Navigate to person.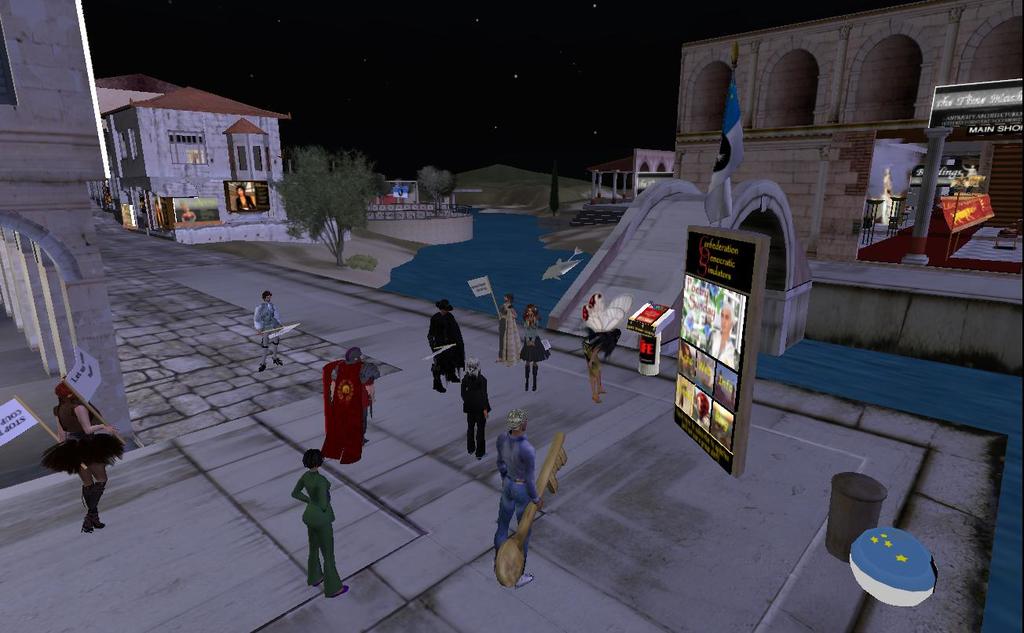
Navigation target: l=484, t=393, r=550, b=593.
